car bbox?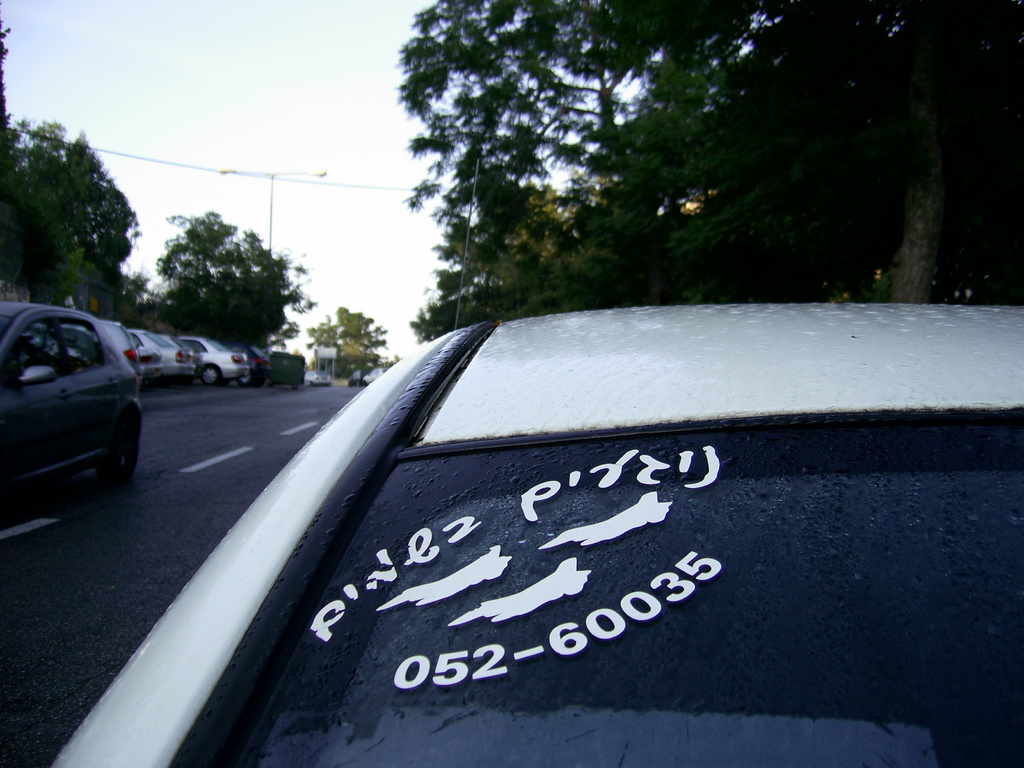
bbox=(0, 303, 143, 524)
